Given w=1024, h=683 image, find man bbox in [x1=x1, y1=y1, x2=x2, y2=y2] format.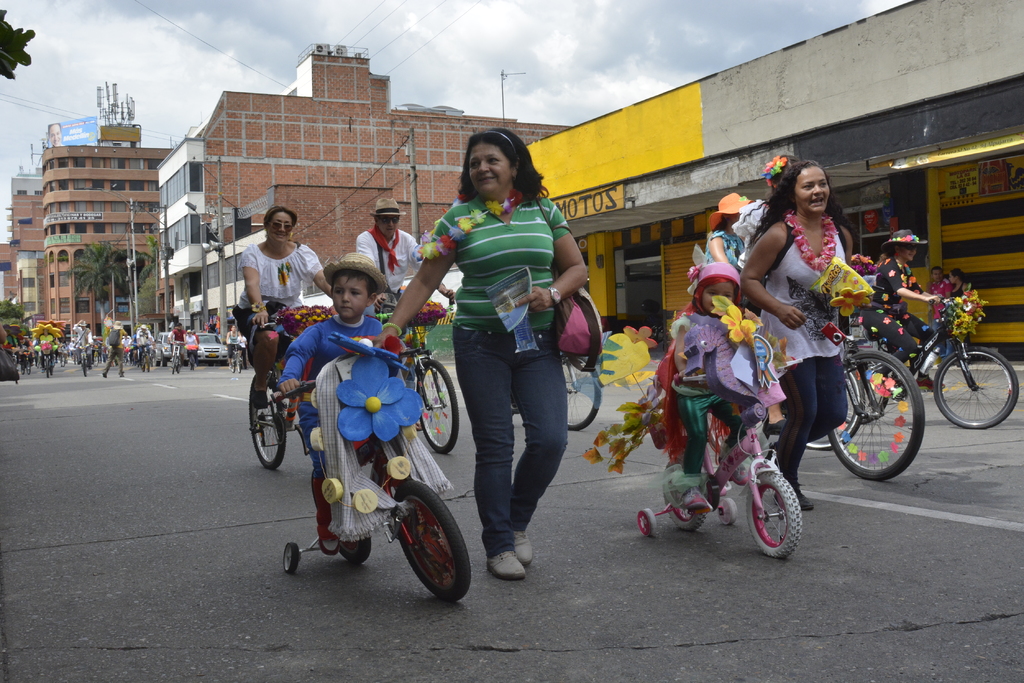
[x1=190, y1=329, x2=200, y2=366].
